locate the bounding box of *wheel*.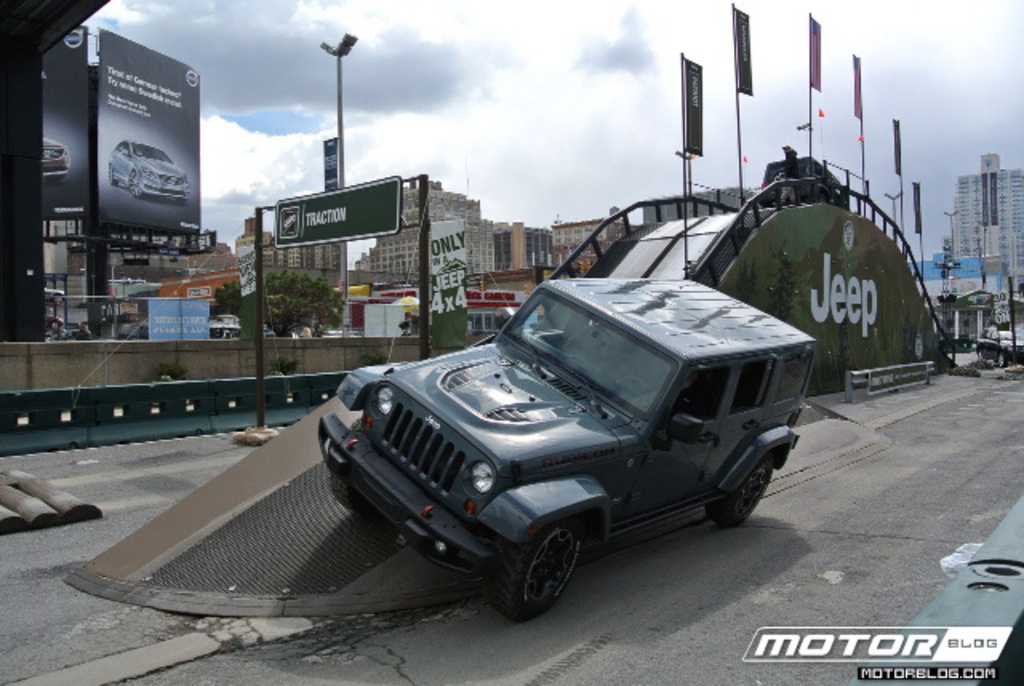
Bounding box: bbox=[128, 168, 141, 198].
